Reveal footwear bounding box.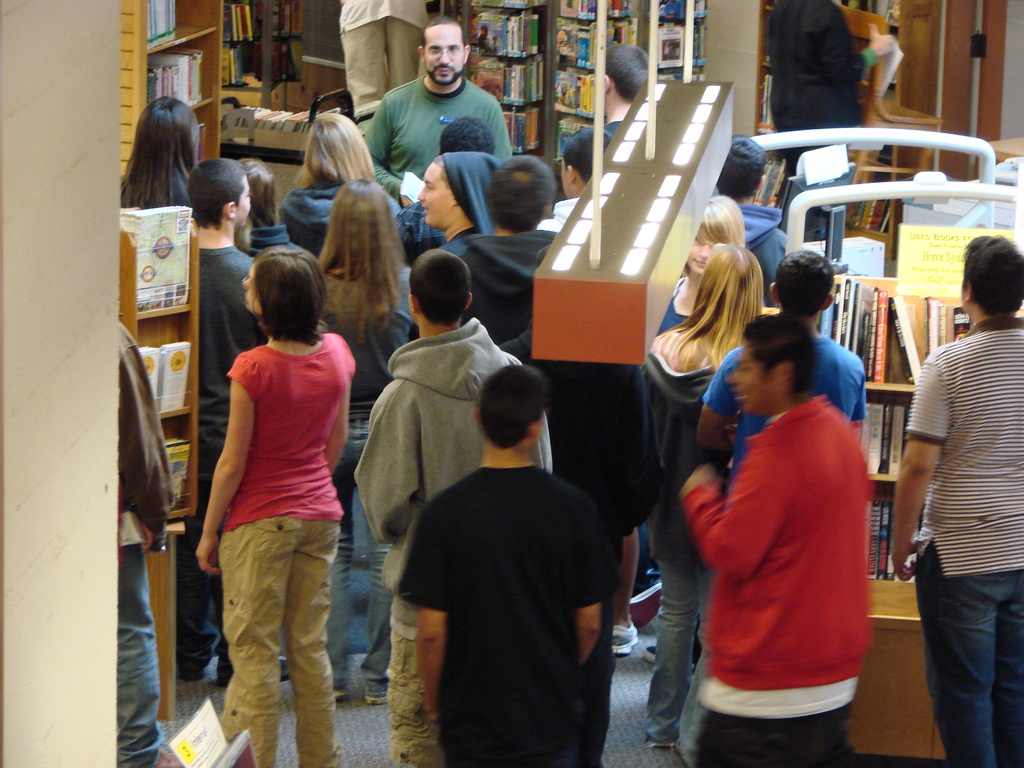
Revealed: 639 646 699 675.
